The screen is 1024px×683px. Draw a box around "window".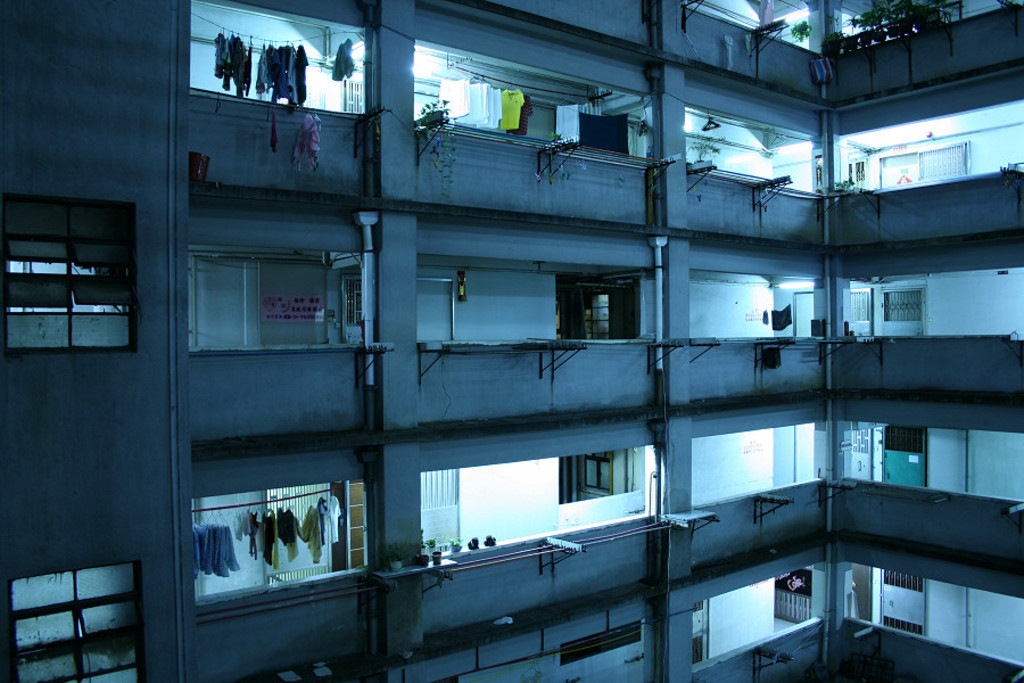
bbox(0, 197, 140, 351).
